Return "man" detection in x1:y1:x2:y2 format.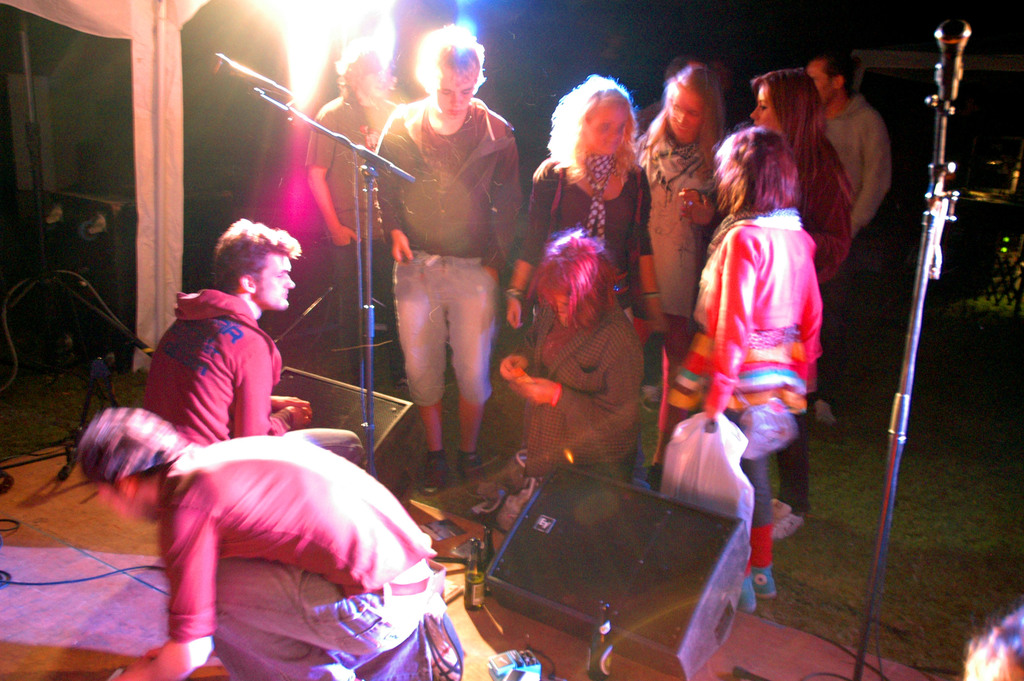
374:17:518:500.
